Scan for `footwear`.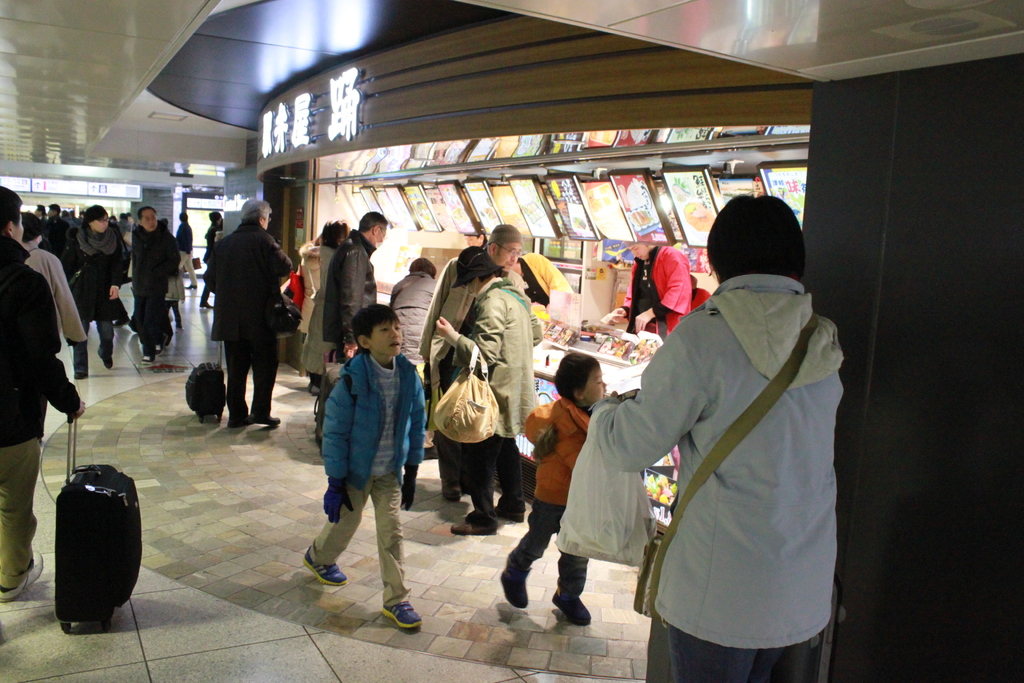
Scan result: <region>437, 471, 465, 501</region>.
